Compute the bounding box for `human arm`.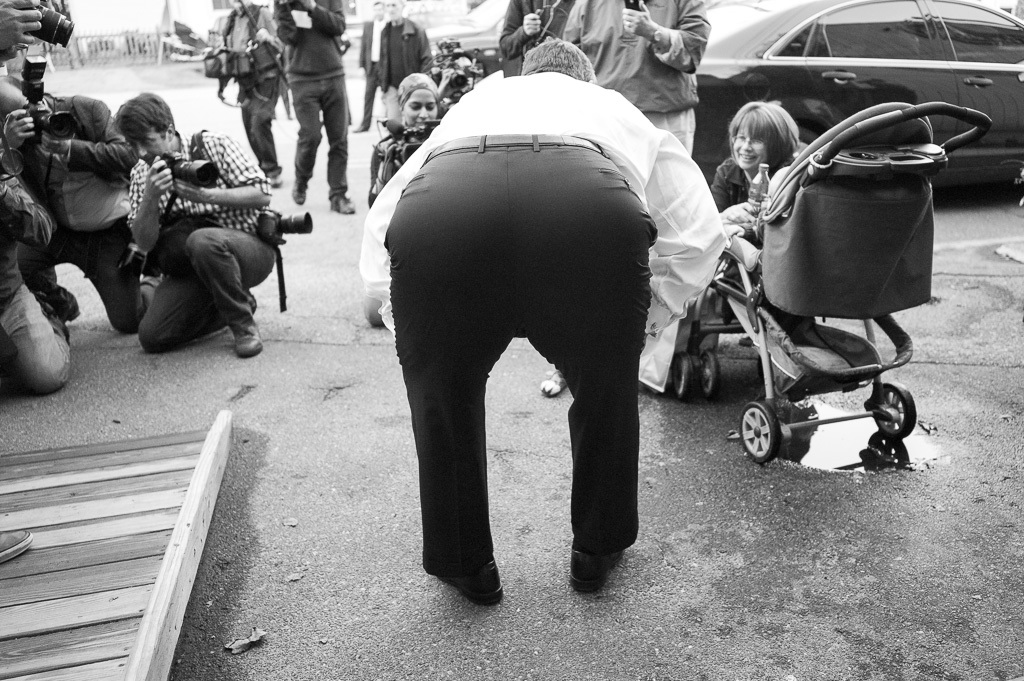
<box>711,159,730,206</box>.
